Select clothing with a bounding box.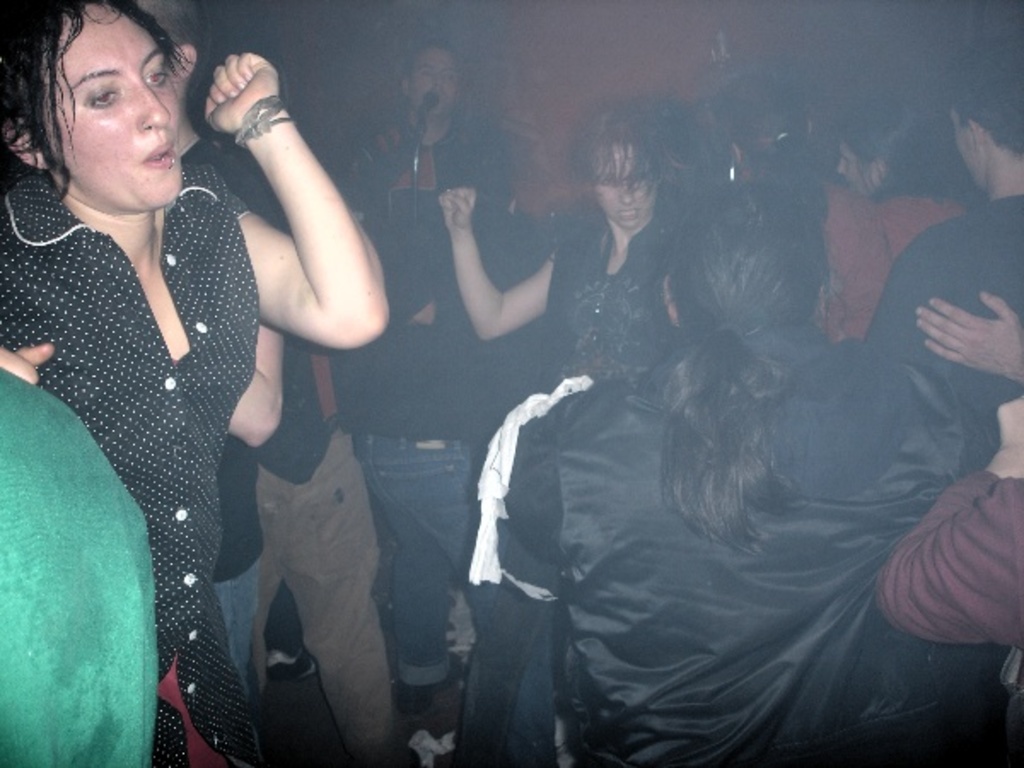
bbox=(879, 184, 1022, 379).
